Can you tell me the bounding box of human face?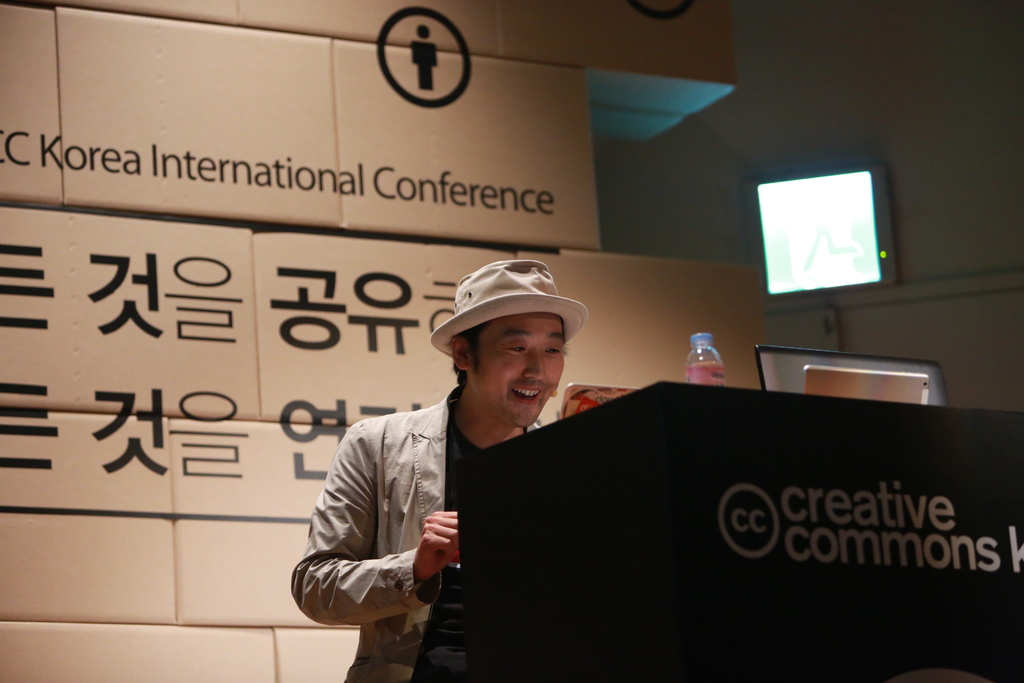
l=474, t=311, r=564, b=427.
